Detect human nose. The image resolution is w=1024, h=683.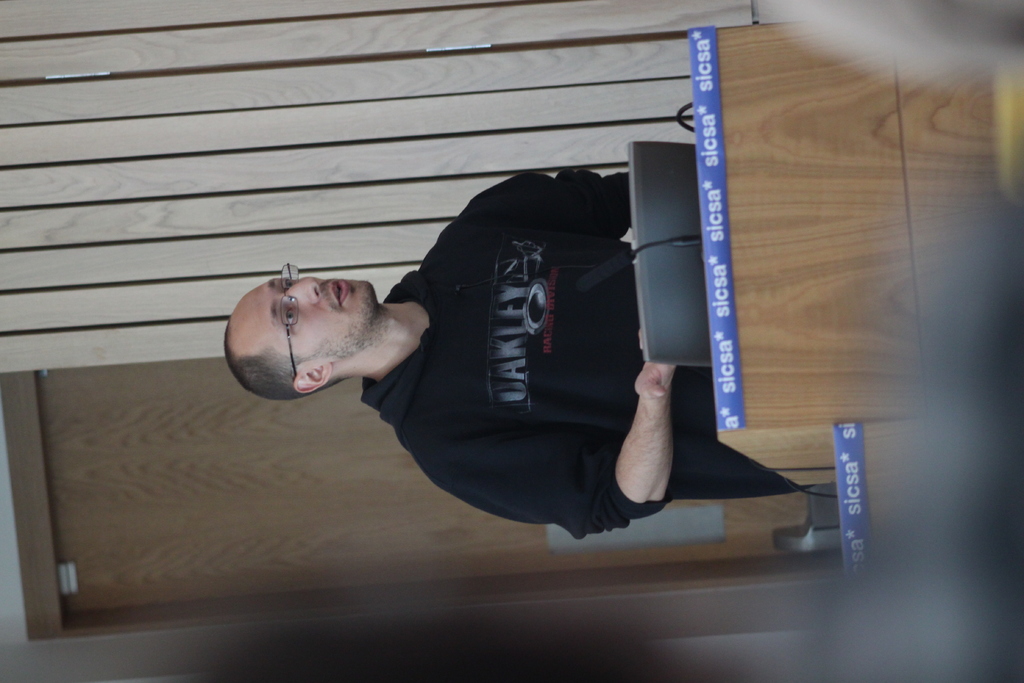
282:276:322:305.
